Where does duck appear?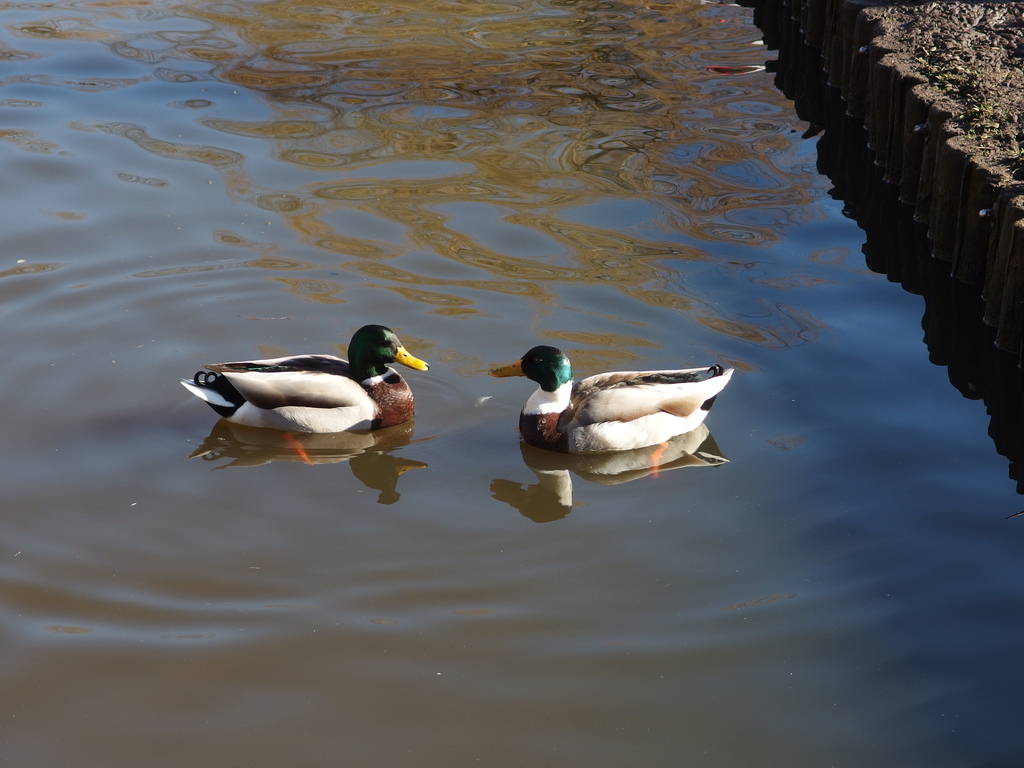
Appears at region(176, 327, 438, 450).
